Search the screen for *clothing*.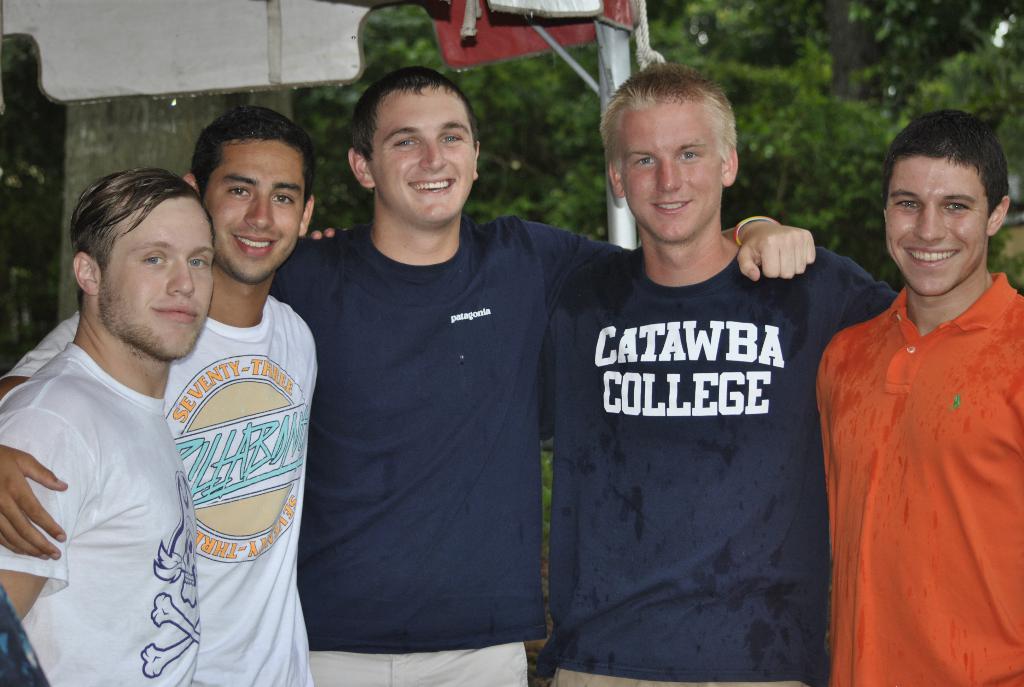
Found at rect(0, 295, 323, 686).
